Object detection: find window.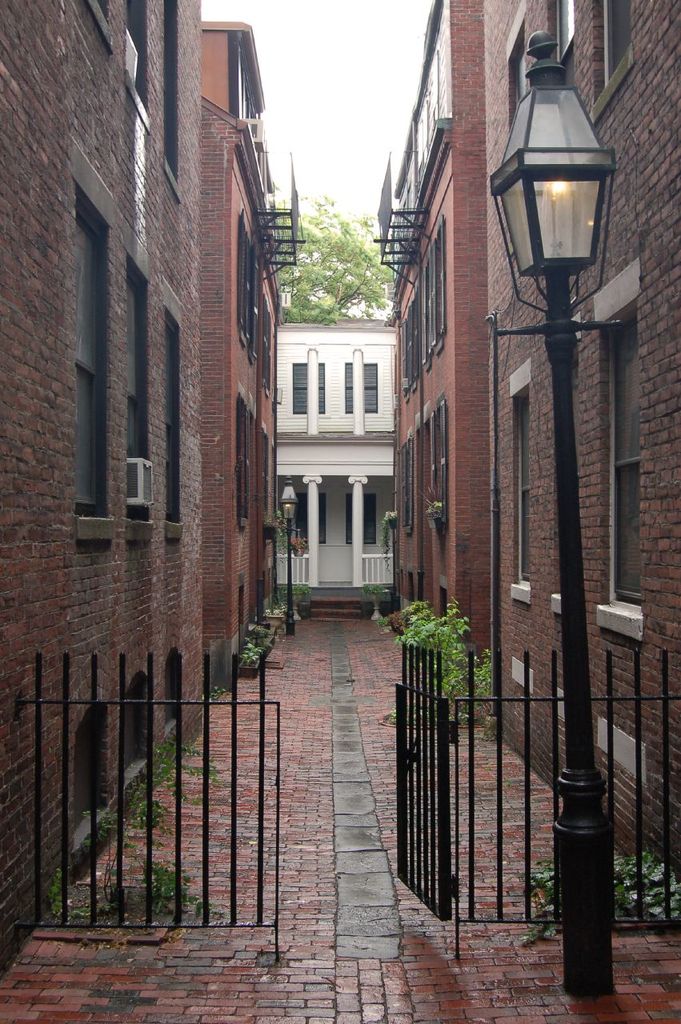
<box>505,392,535,589</box>.
